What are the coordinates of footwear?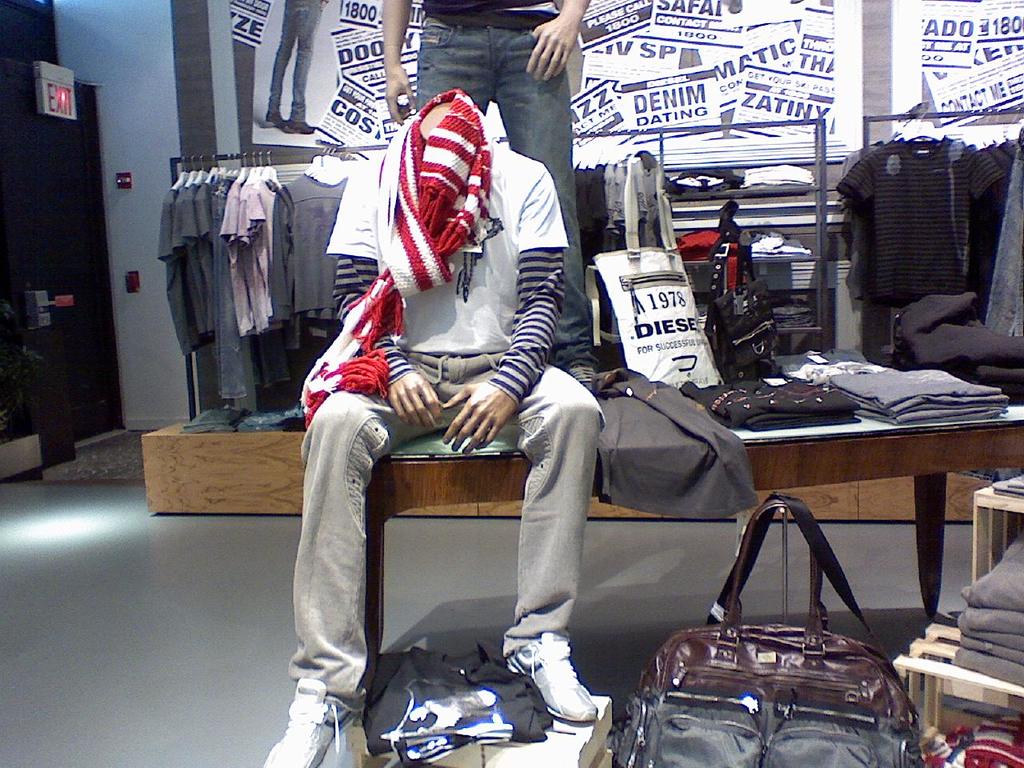
detection(566, 360, 606, 394).
